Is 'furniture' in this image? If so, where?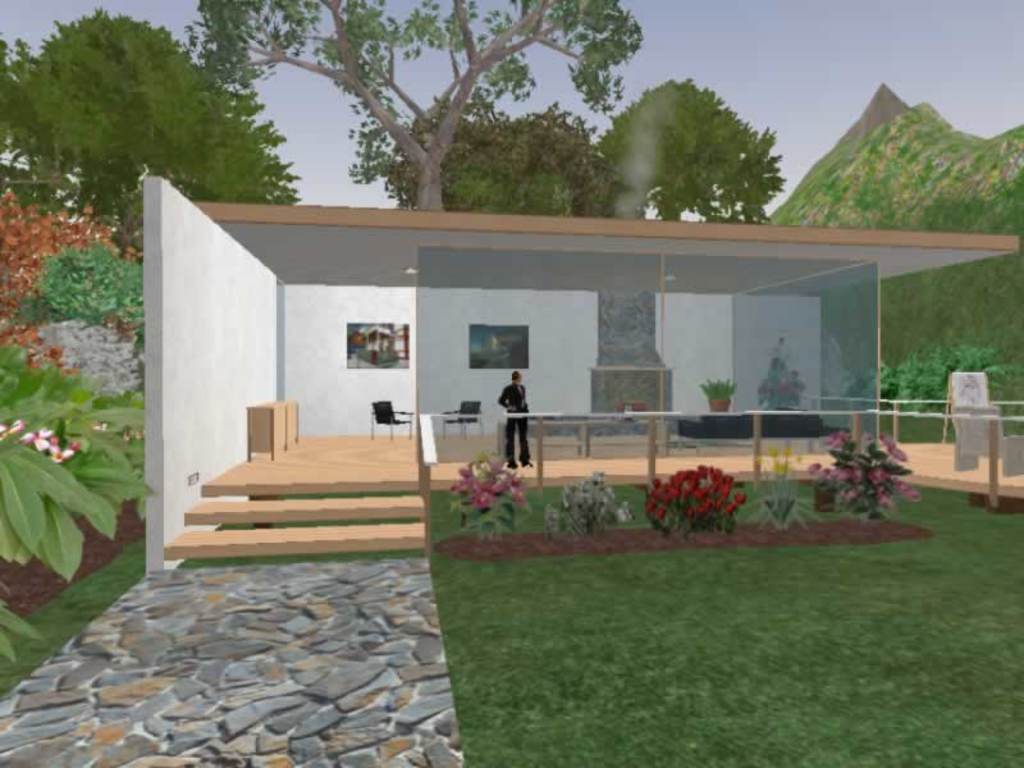
Yes, at x1=239, y1=394, x2=303, y2=466.
